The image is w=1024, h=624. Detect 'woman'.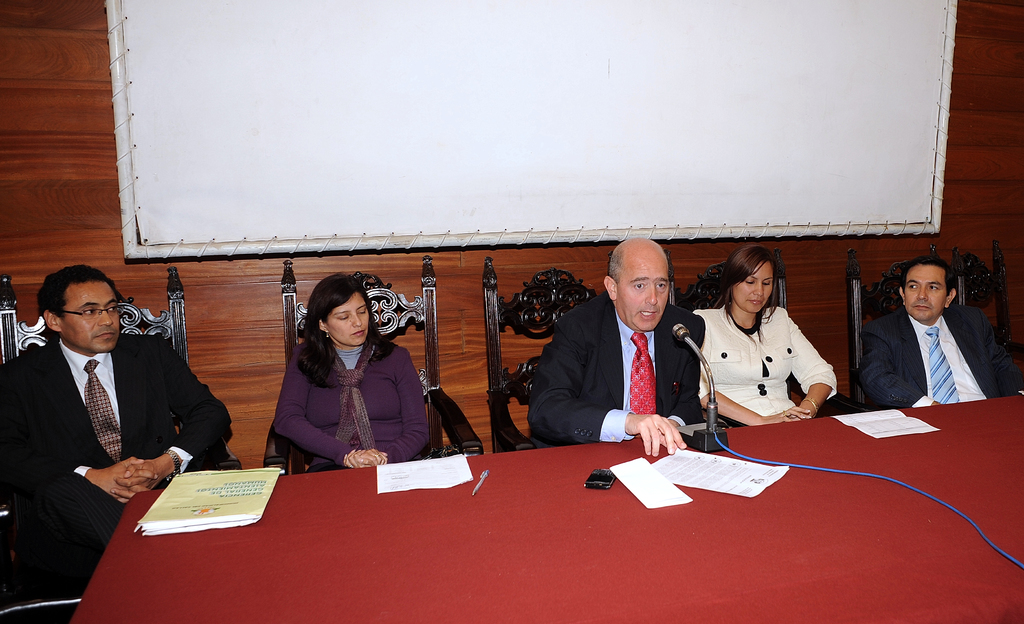
Detection: <bbox>692, 242, 847, 432</bbox>.
